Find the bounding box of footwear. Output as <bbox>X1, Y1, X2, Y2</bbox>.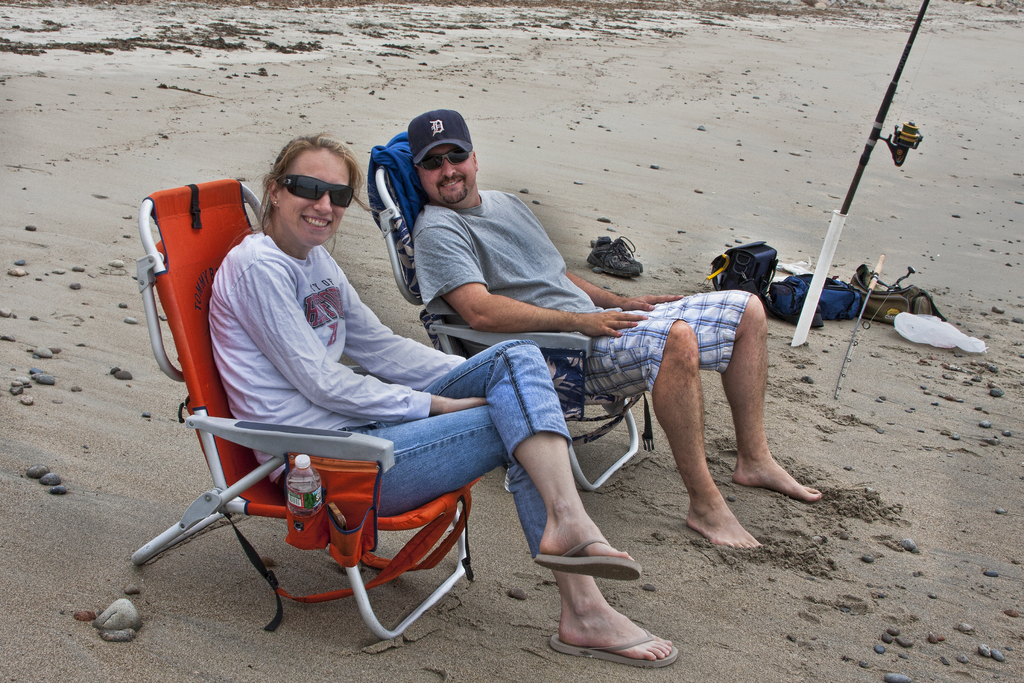
<bbox>548, 627, 683, 667</bbox>.
